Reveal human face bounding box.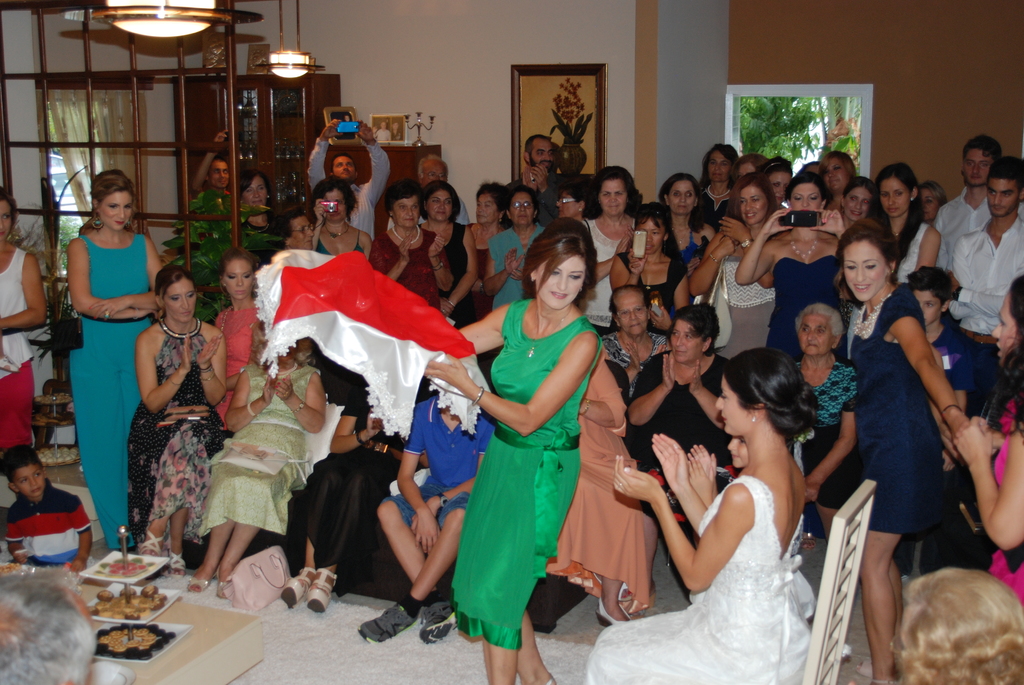
Revealed: box=[14, 464, 45, 497].
